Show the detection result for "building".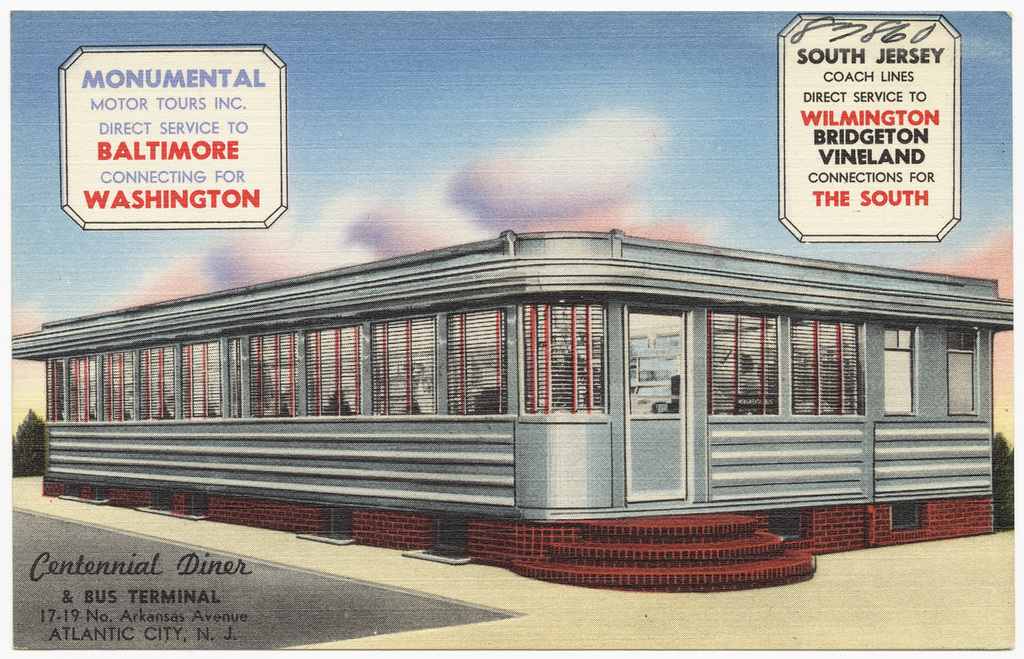
detection(10, 223, 1023, 596).
